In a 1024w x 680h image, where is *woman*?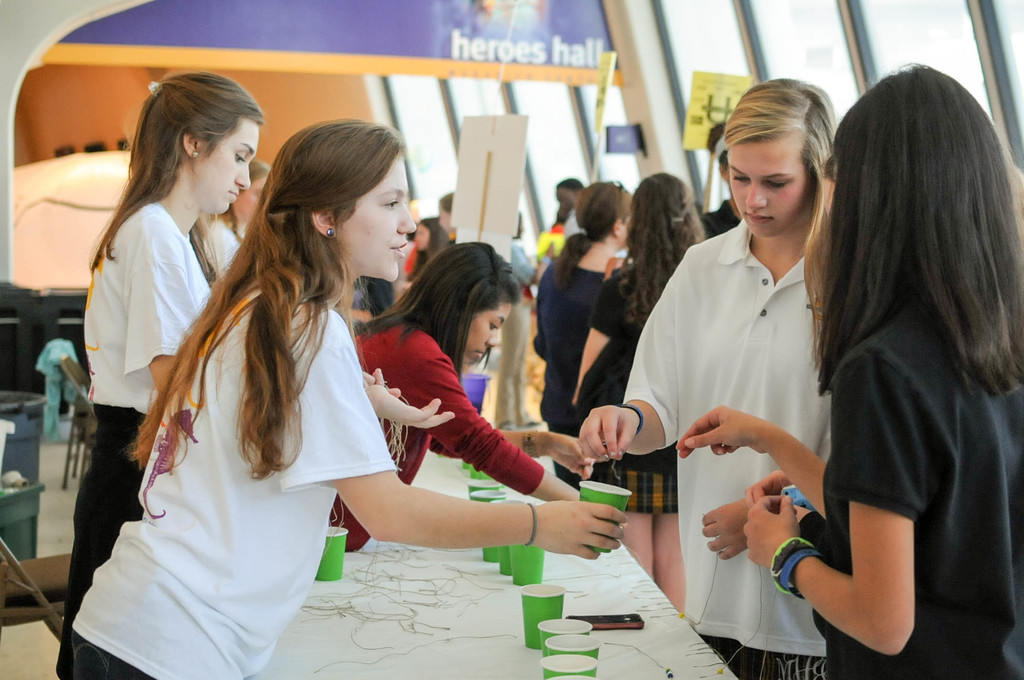
locate(531, 181, 632, 494).
